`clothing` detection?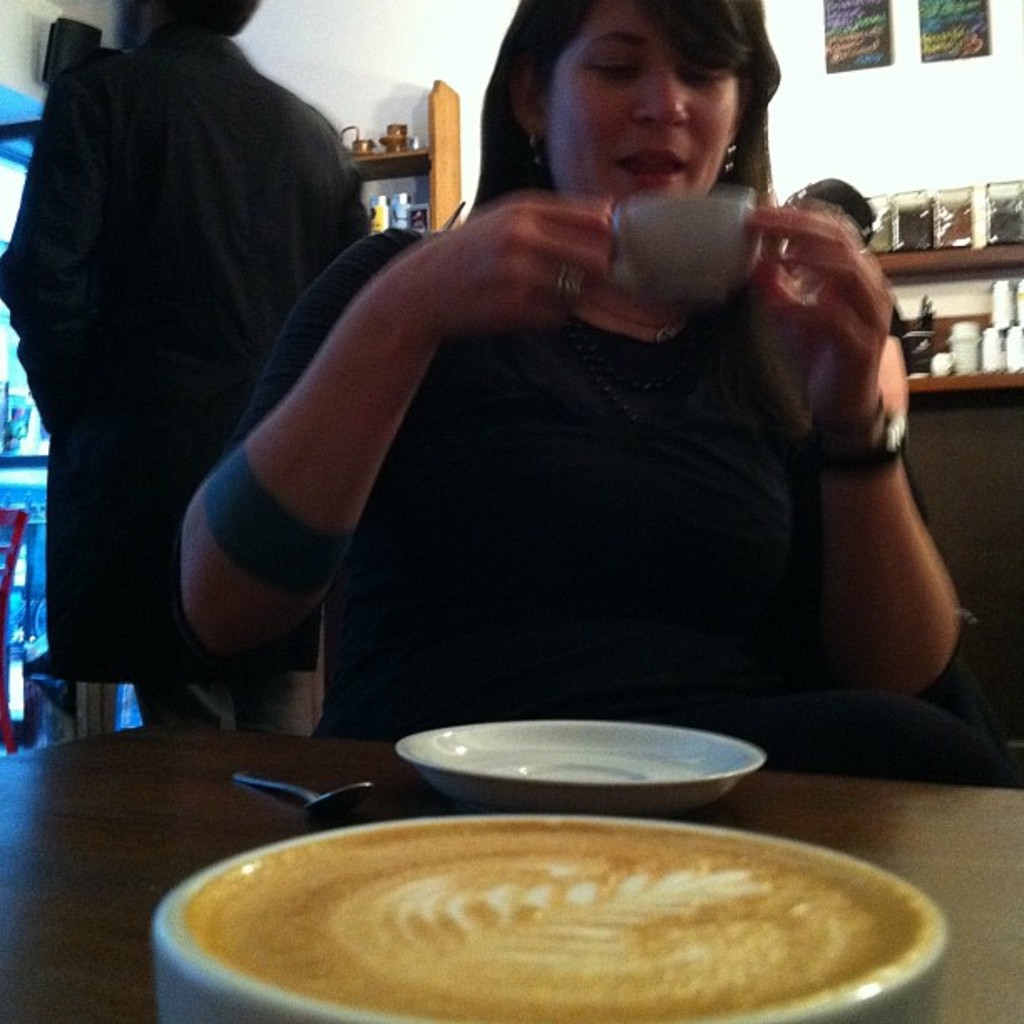
202/110/917/780
